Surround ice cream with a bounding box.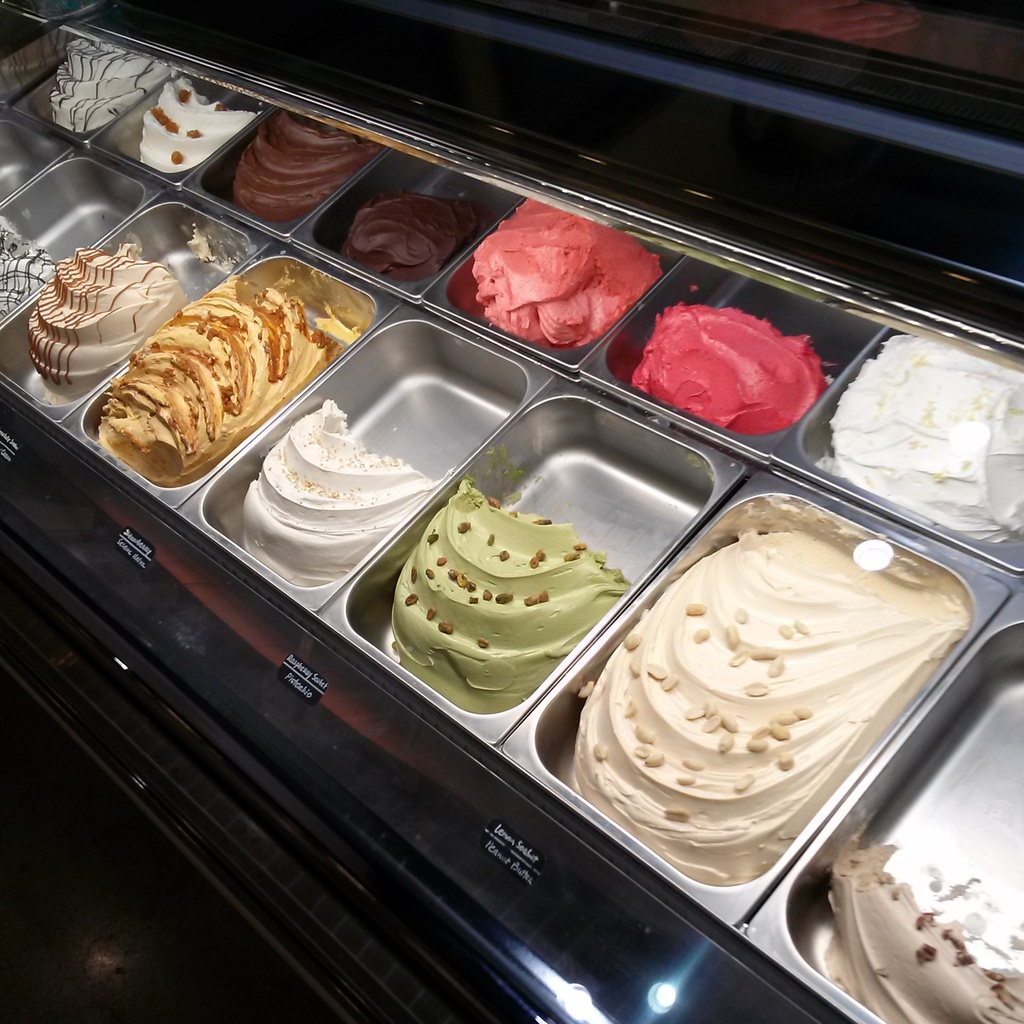
453, 178, 665, 355.
